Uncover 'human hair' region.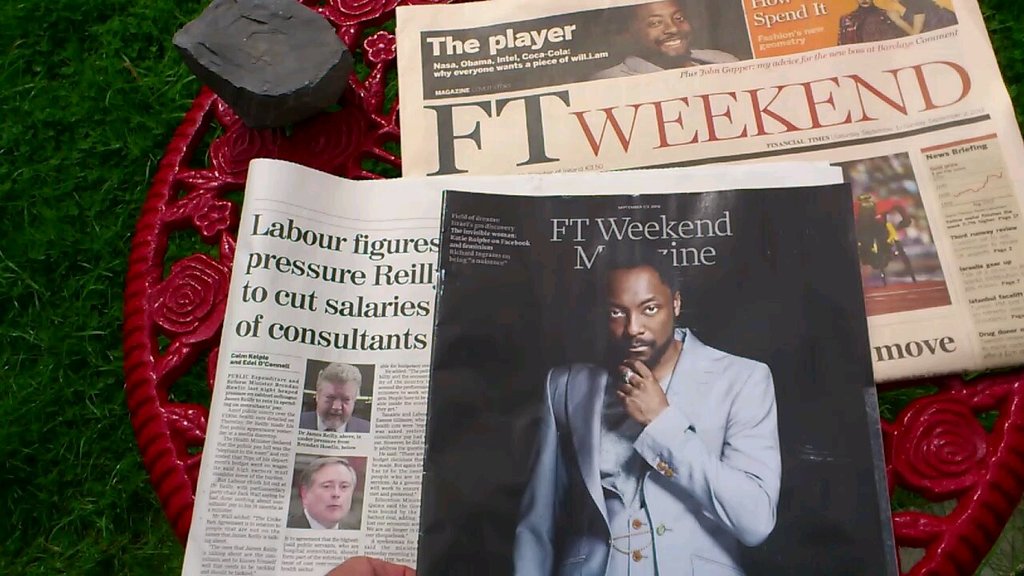
Uncovered: rect(595, 237, 686, 311).
